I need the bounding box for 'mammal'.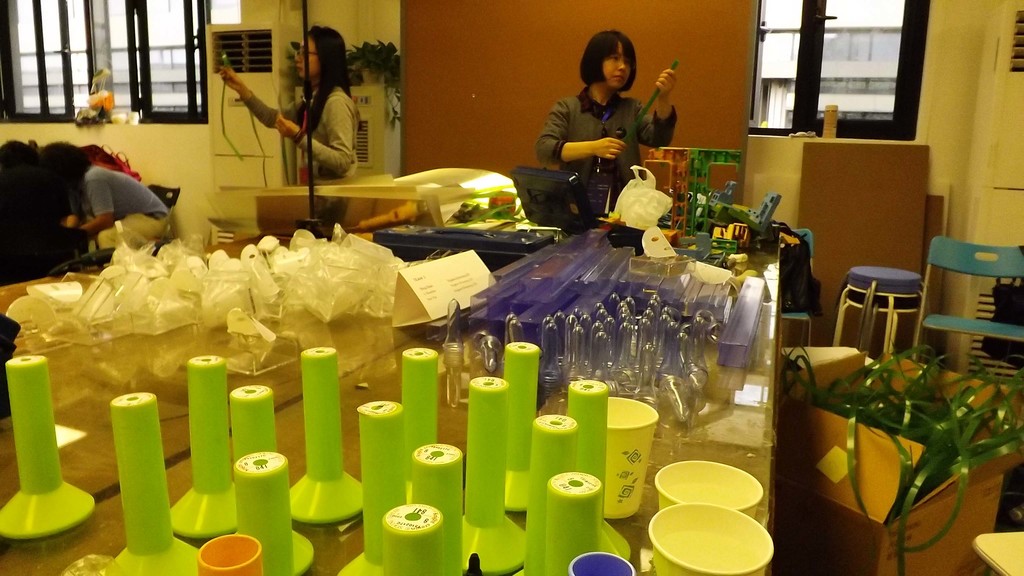
Here it is: x1=216, y1=20, x2=353, y2=189.
